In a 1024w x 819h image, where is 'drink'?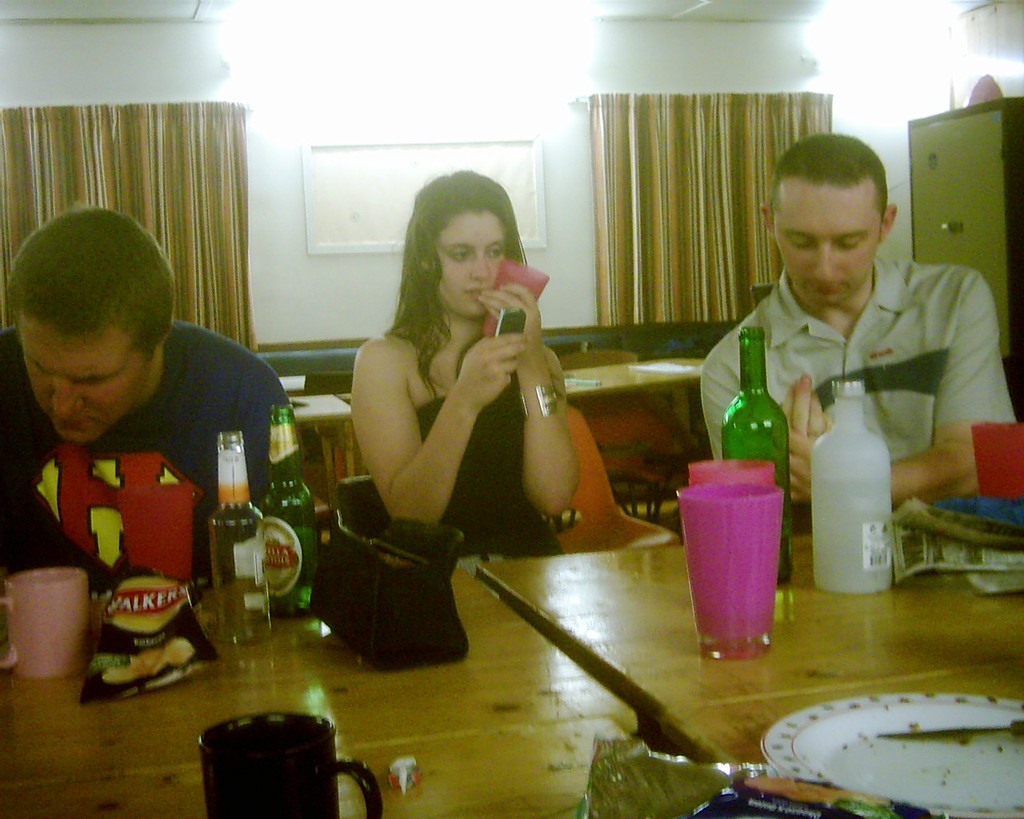
<box>717,324,795,590</box>.
